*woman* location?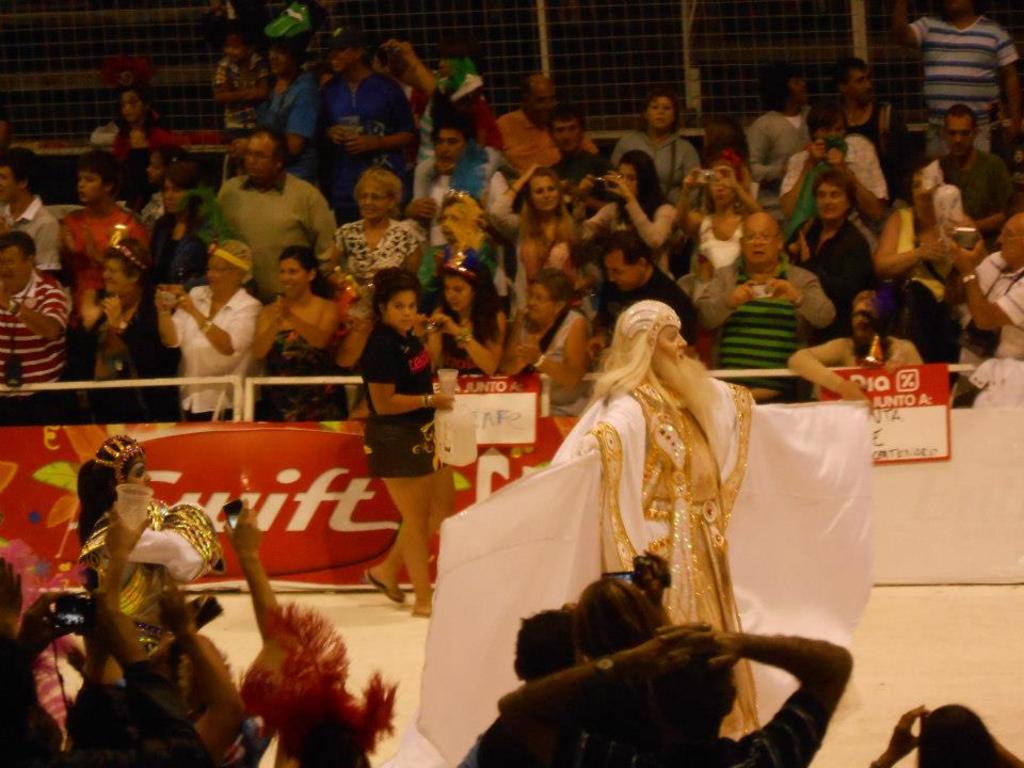
[259, 263, 345, 434]
